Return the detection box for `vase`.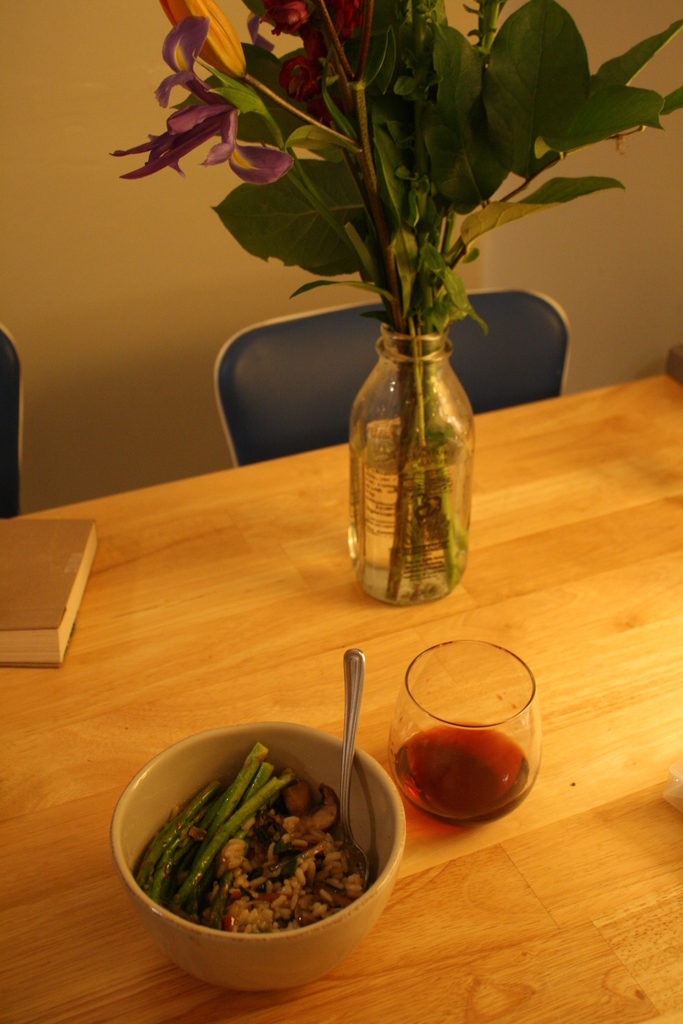
[349, 323, 478, 607].
